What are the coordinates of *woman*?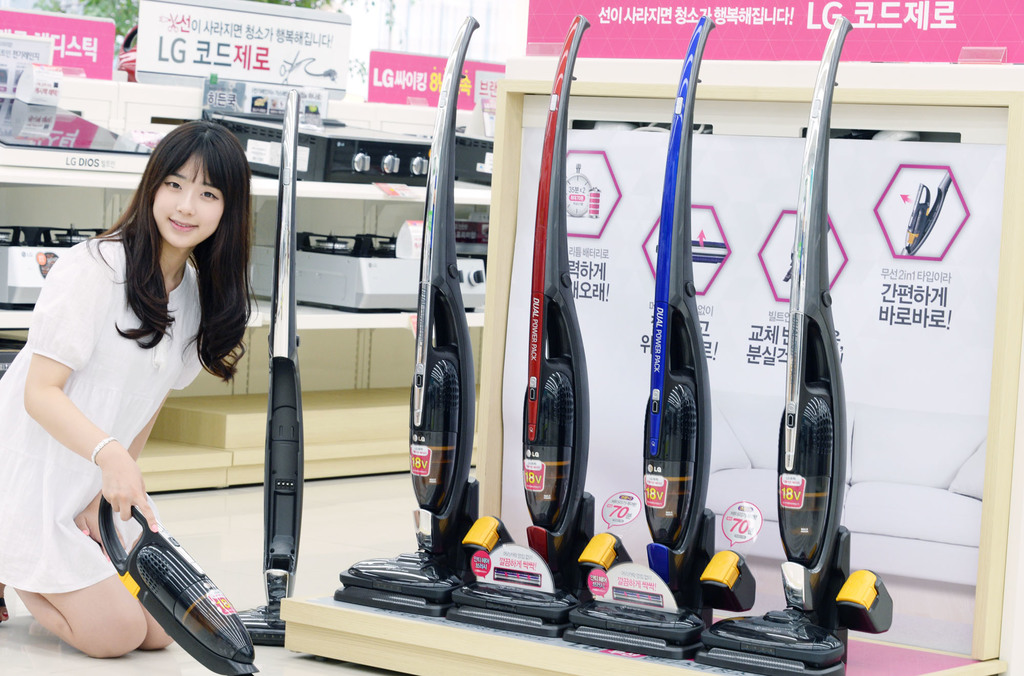
x1=12 y1=124 x2=267 y2=650.
